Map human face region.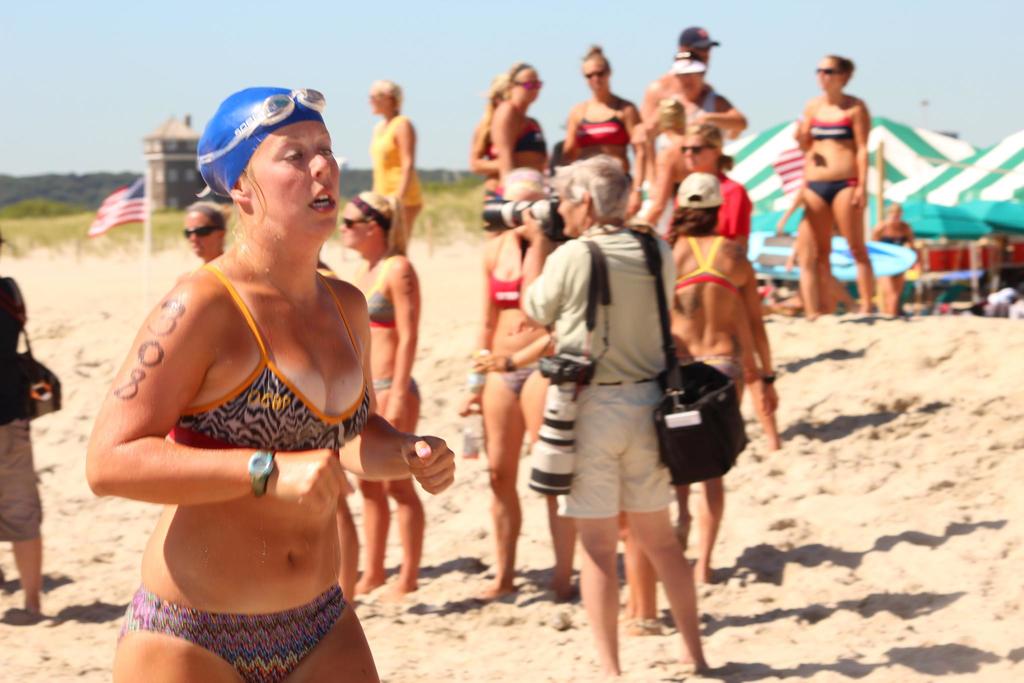
Mapped to [x1=181, y1=215, x2=215, y2=258].
